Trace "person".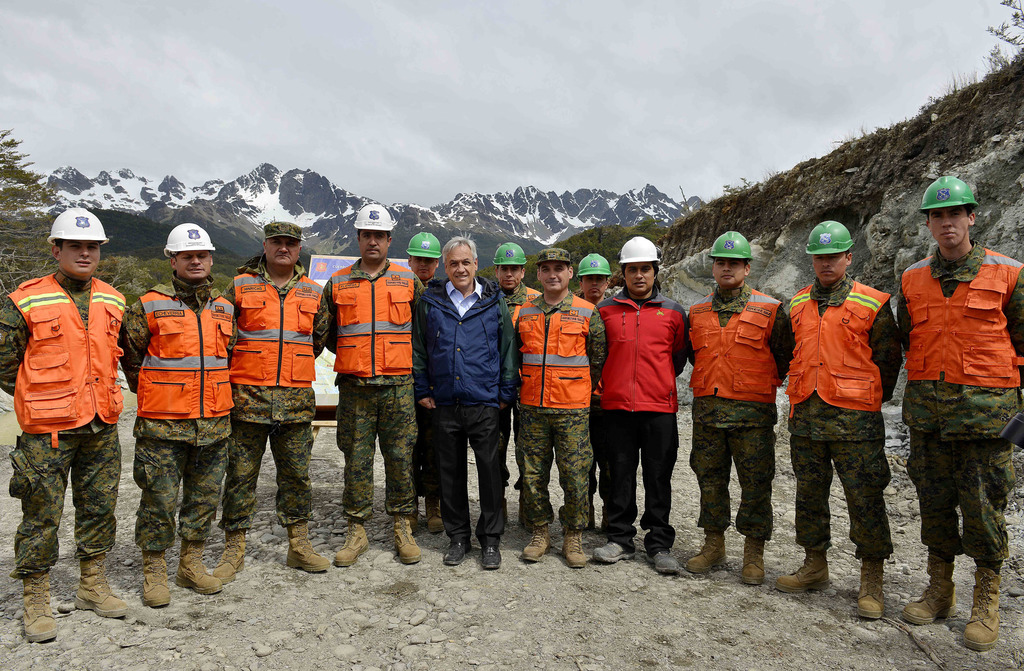
Traced to crop(406, 235, 438, 286).
